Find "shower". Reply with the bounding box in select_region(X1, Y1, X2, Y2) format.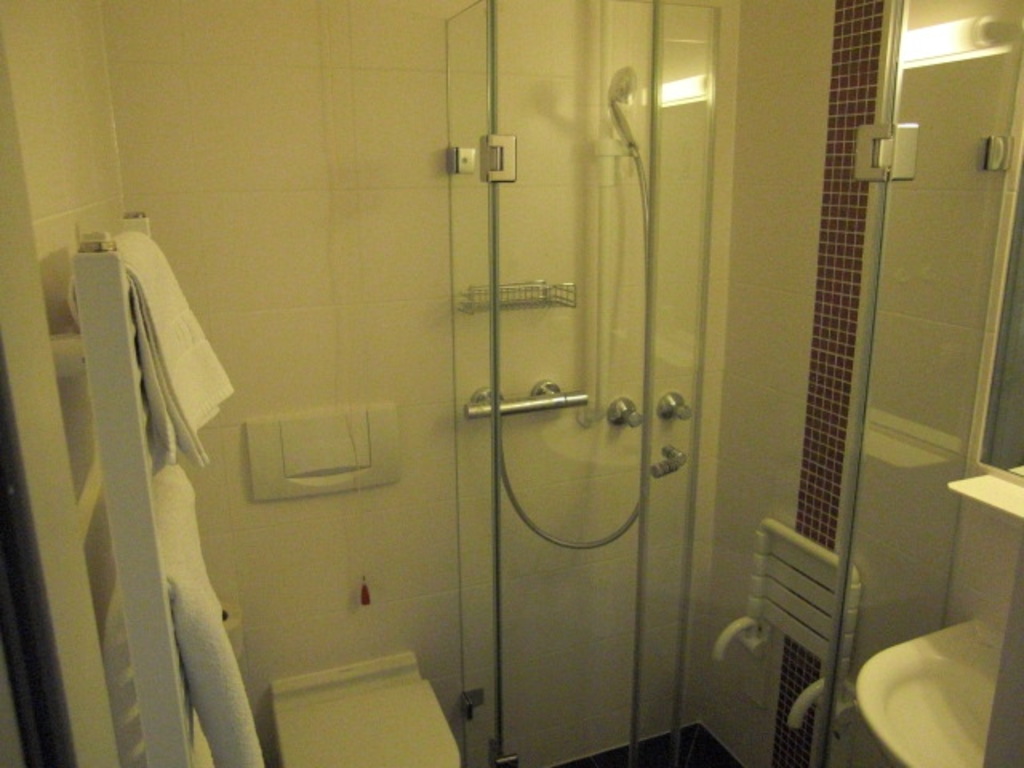
select_region(608, 67, 643, 155).
